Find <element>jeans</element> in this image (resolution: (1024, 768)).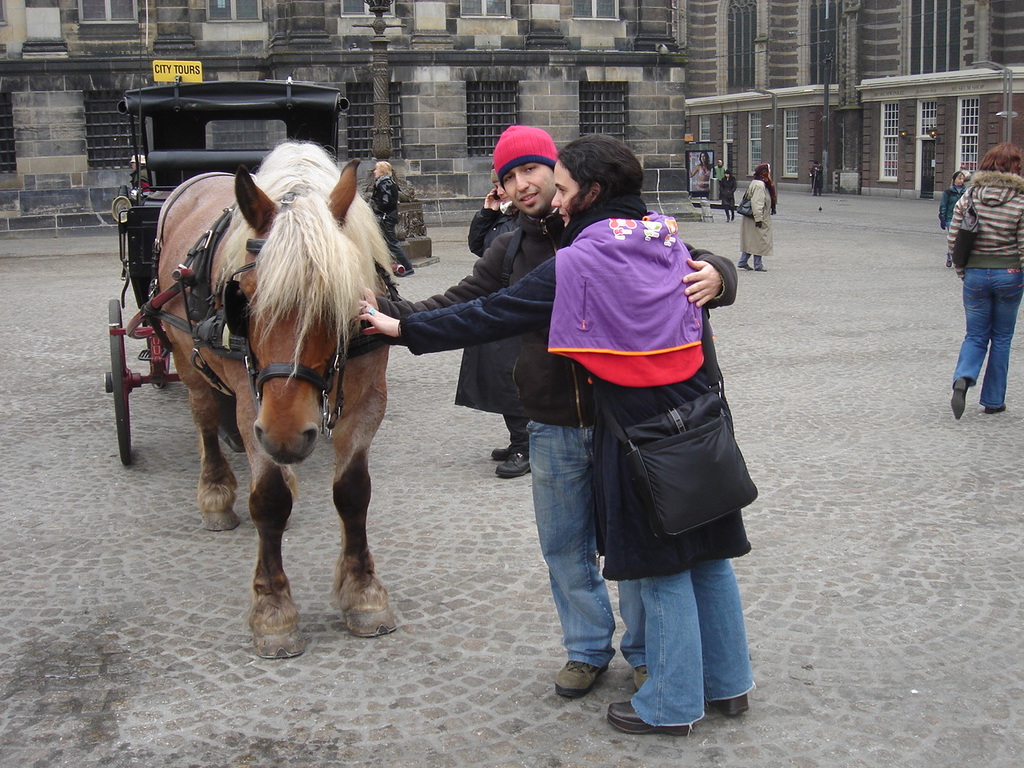
946 270 1023 407.
